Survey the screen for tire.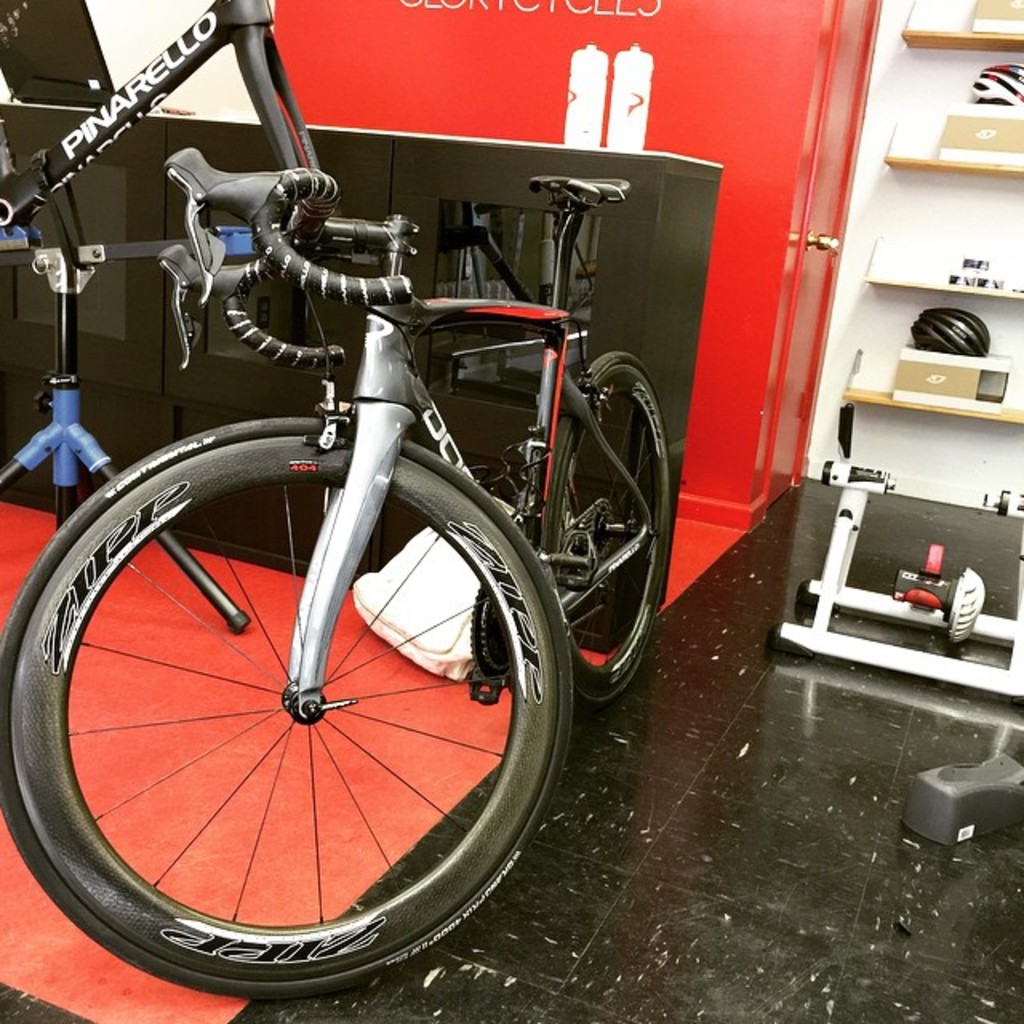
Survey found: x1=0, y1=416, x2=574, y2=1000.
